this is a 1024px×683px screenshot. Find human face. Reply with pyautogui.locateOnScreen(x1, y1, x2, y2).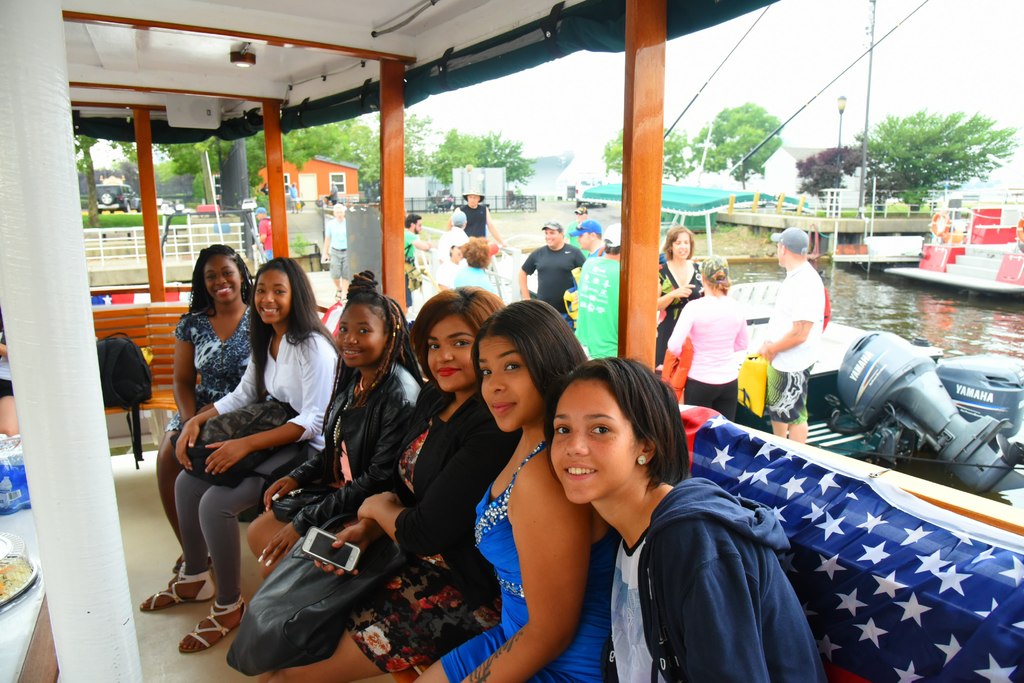
pyautogui.locateOnScreen(771, 240, 781, 269).
